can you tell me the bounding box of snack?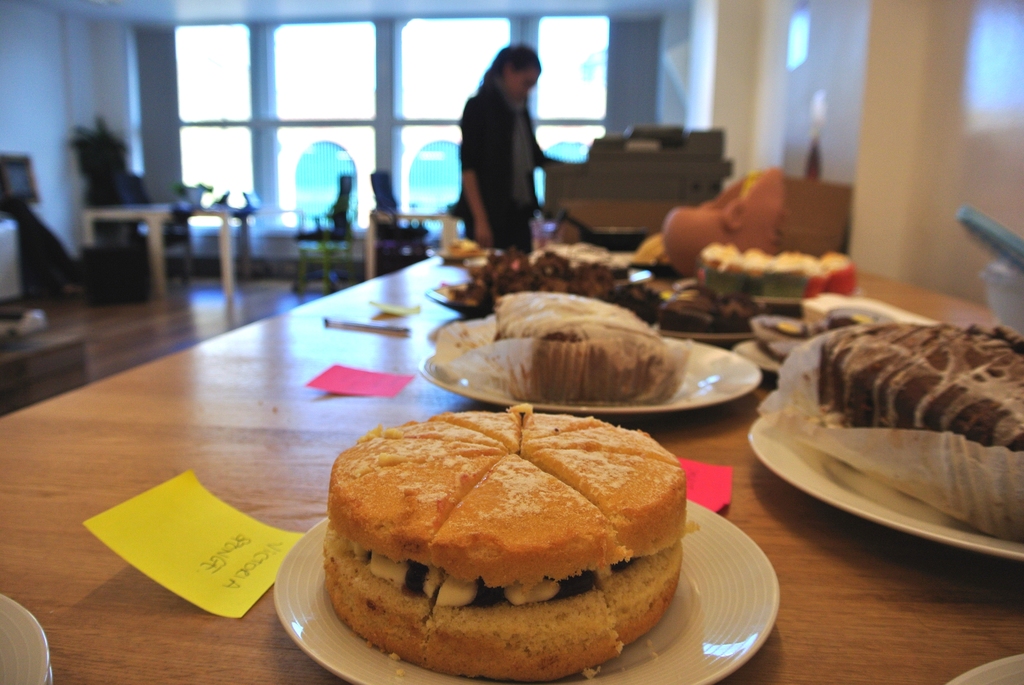
bbox=(703, 230, 859, 313).
